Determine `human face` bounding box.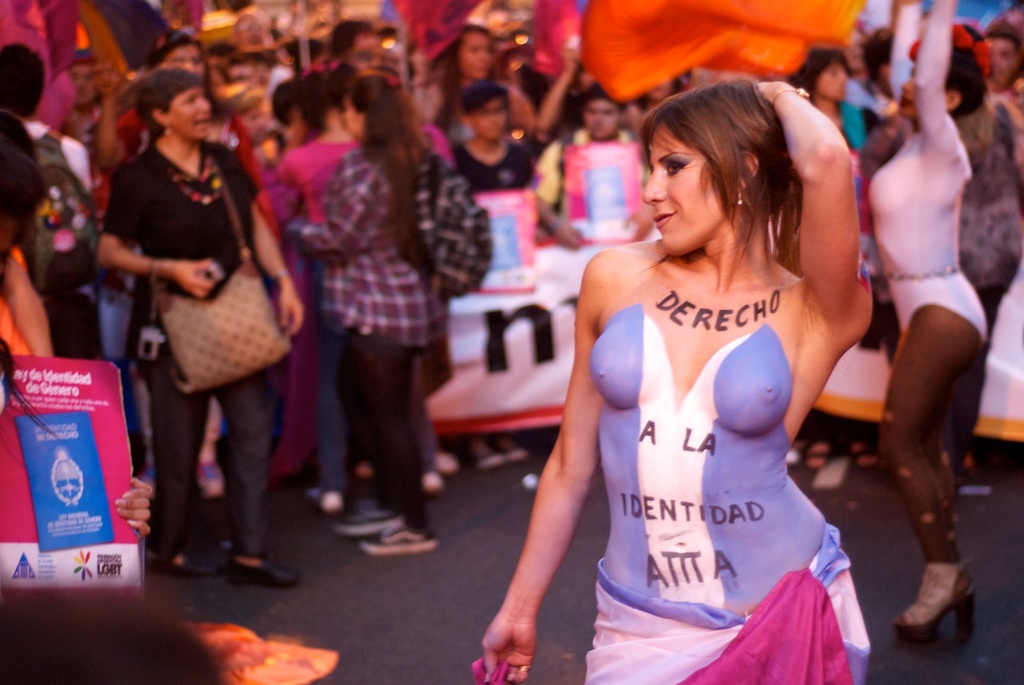
Determined: rect(819, 63, 846, 102).
